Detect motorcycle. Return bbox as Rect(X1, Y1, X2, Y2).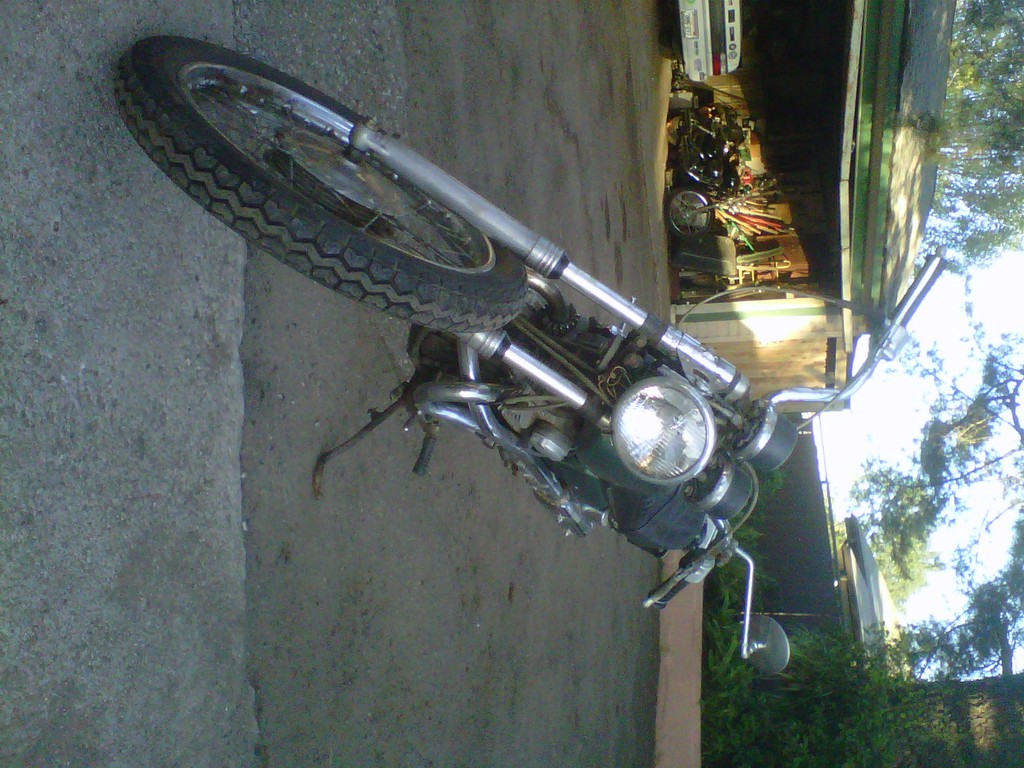
Rect(665, 102, 769, 240).
